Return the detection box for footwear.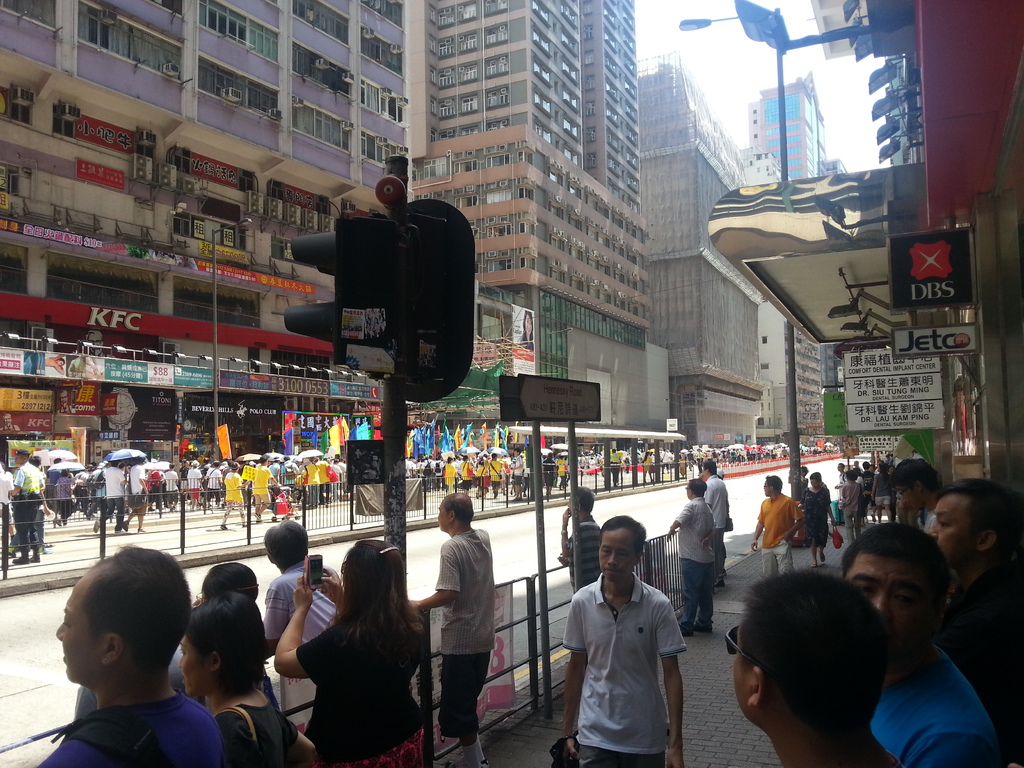
locate(444, 755, 470, 767).
